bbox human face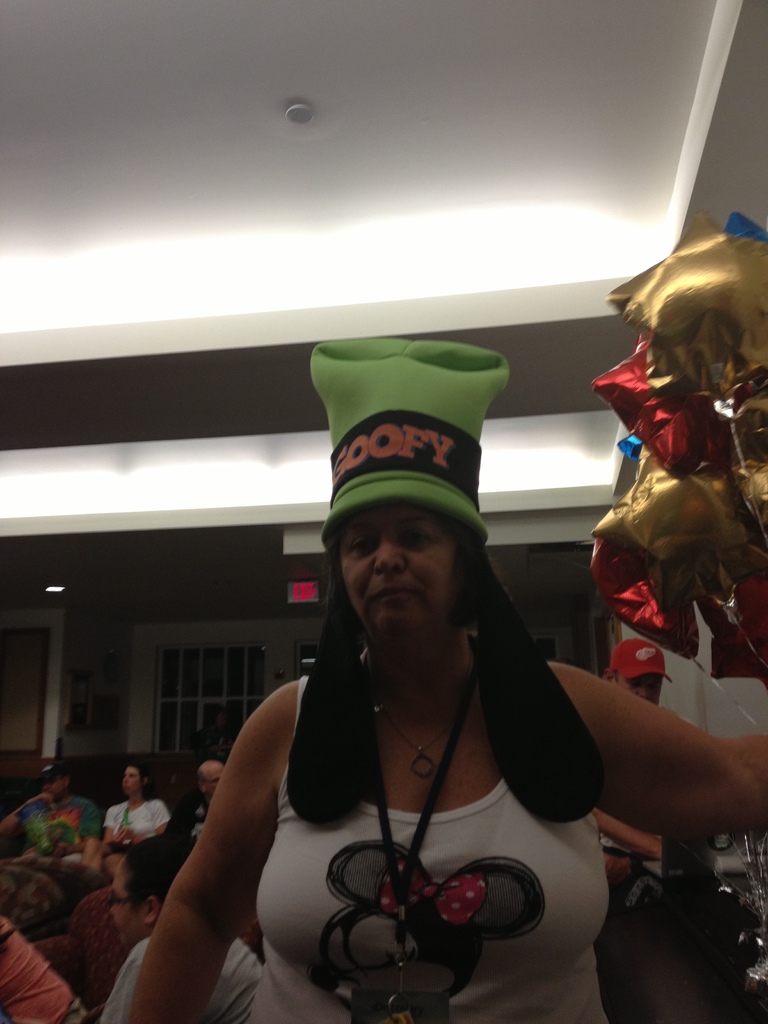
pyautogui.locateOnScreen(338, 502, 460, 646)
